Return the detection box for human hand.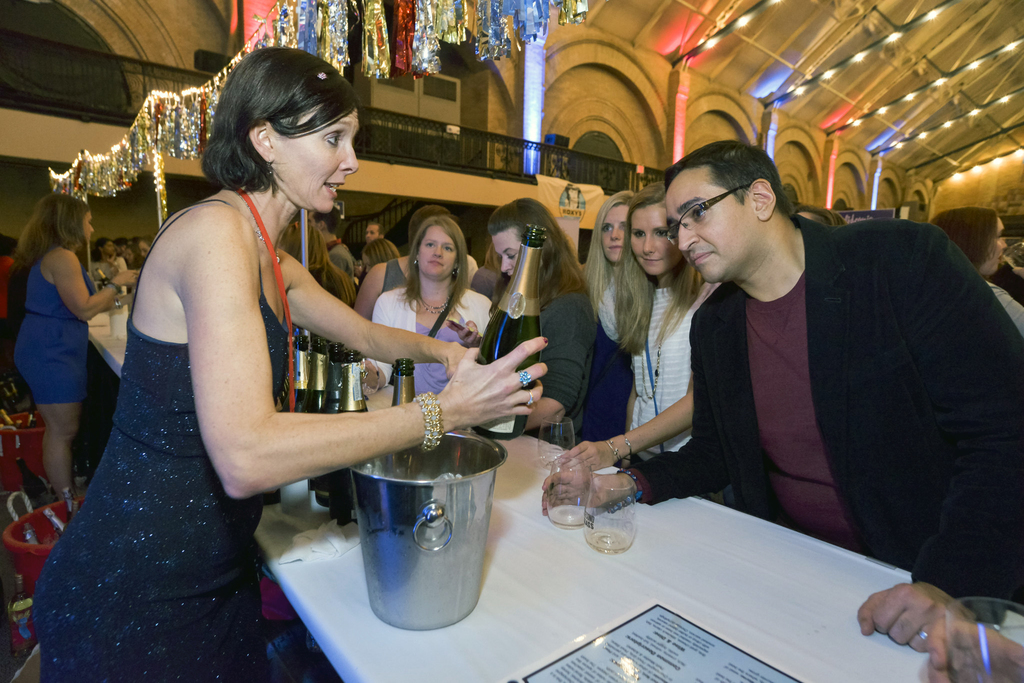
[444,342,468,379].
